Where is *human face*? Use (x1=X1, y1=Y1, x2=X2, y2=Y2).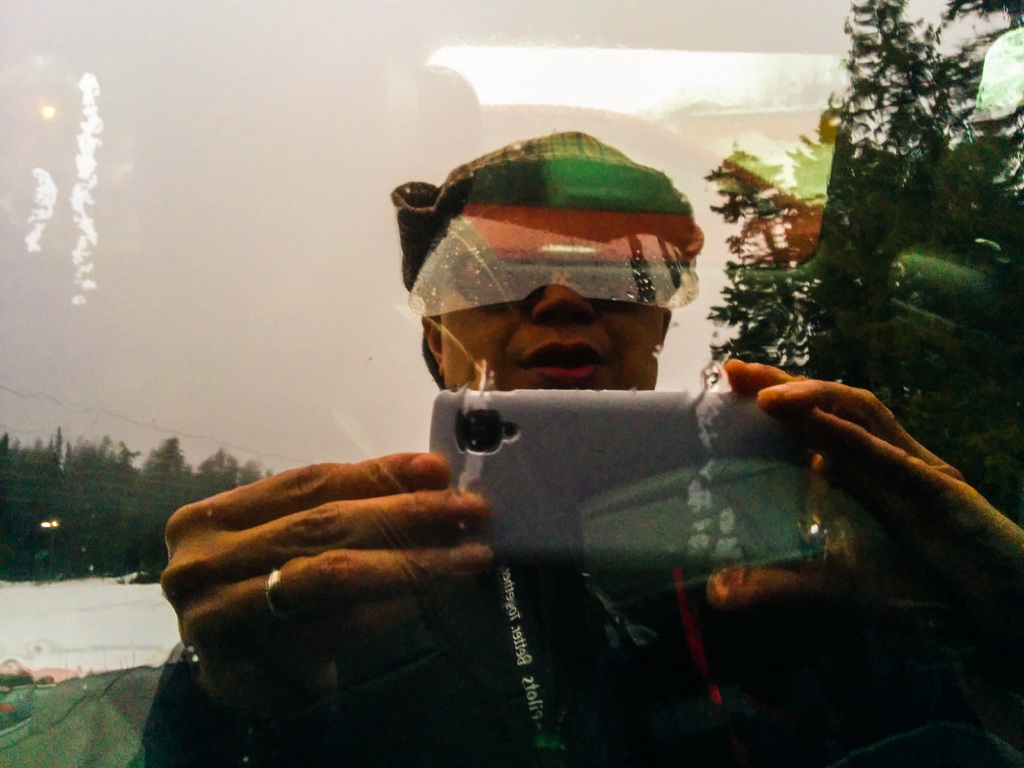
(x1=442, y1=252, x2=673, y2=394).
